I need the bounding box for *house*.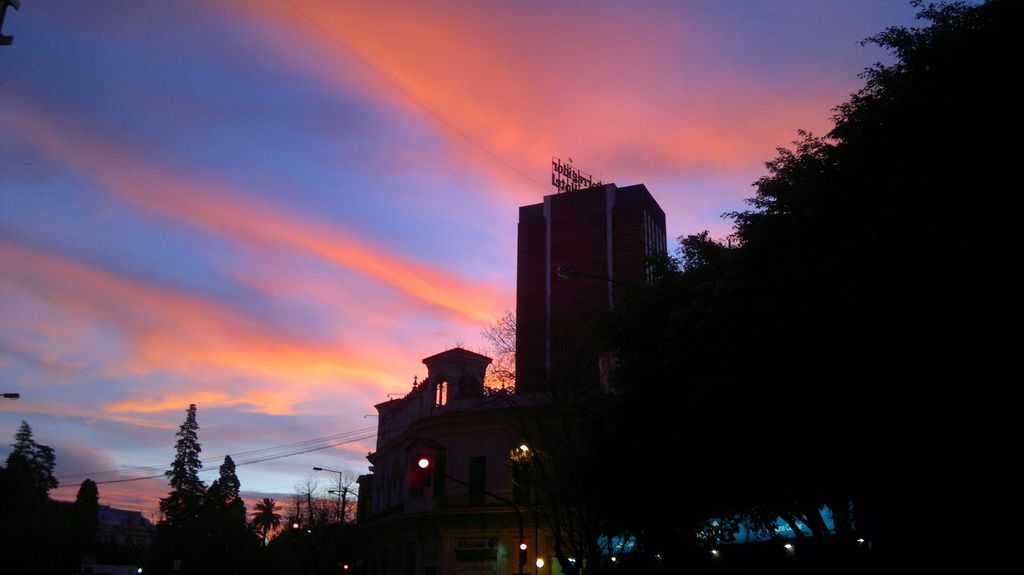
Here it is: x1=342 y1=184 x2=687 y2=574.
